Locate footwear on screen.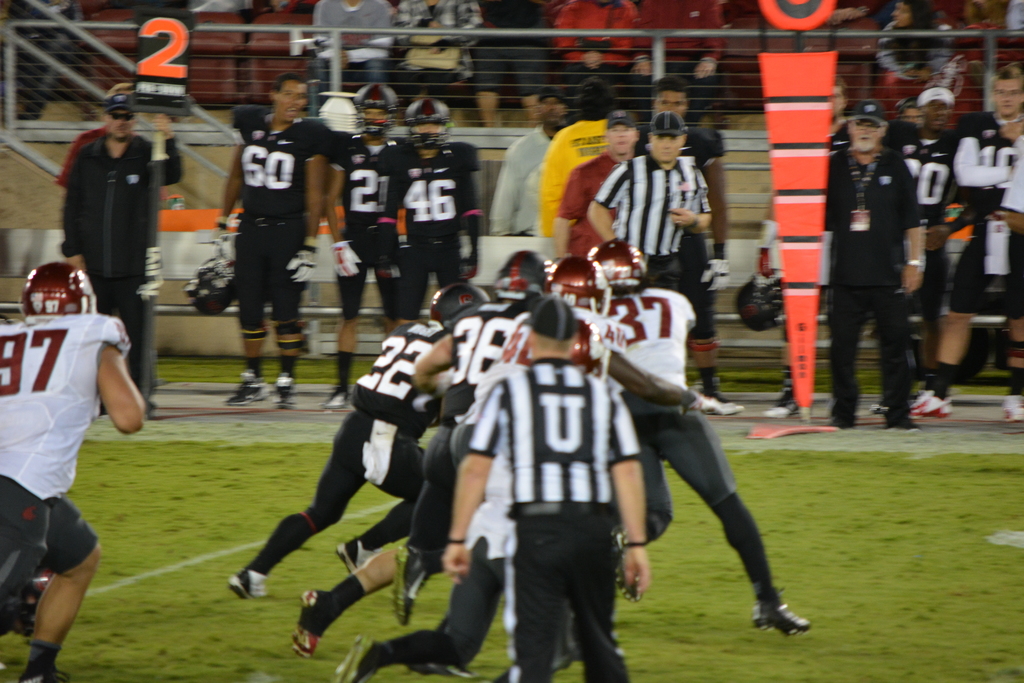
On screen at [334,533,374,568].
